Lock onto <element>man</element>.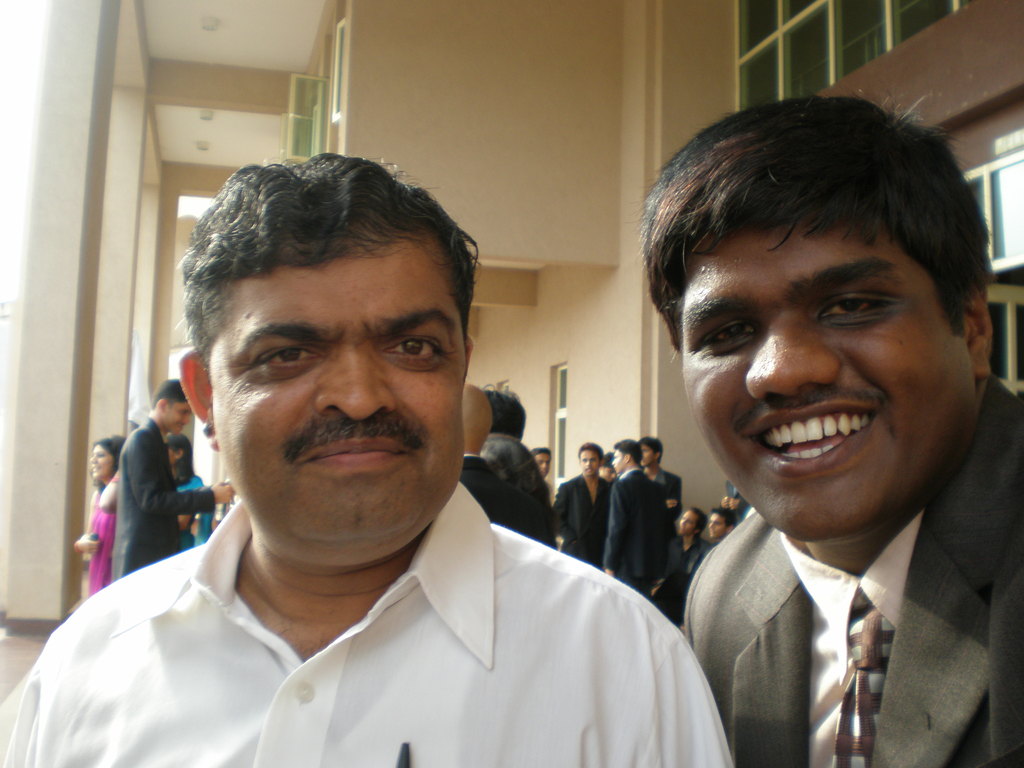
Locked: <bbox>551, 440, 612, 570</bbox>.
